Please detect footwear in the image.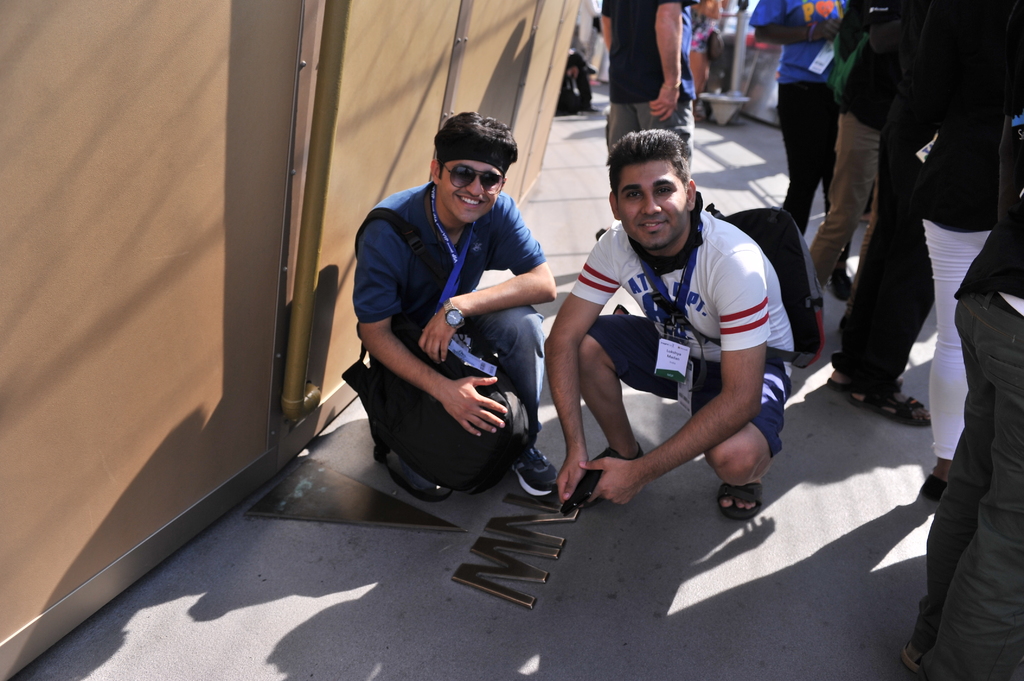
bbox=(918, 474, 946, 501).
